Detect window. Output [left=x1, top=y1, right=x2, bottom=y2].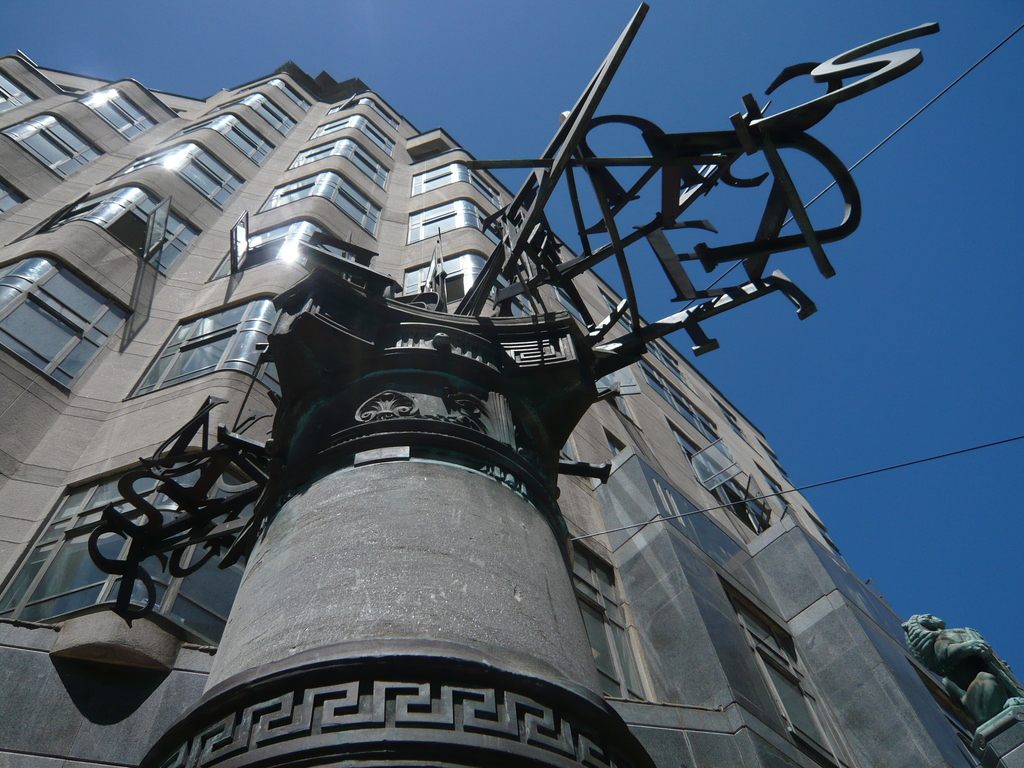
[left=198, top=230, right=371, bottom=287].
